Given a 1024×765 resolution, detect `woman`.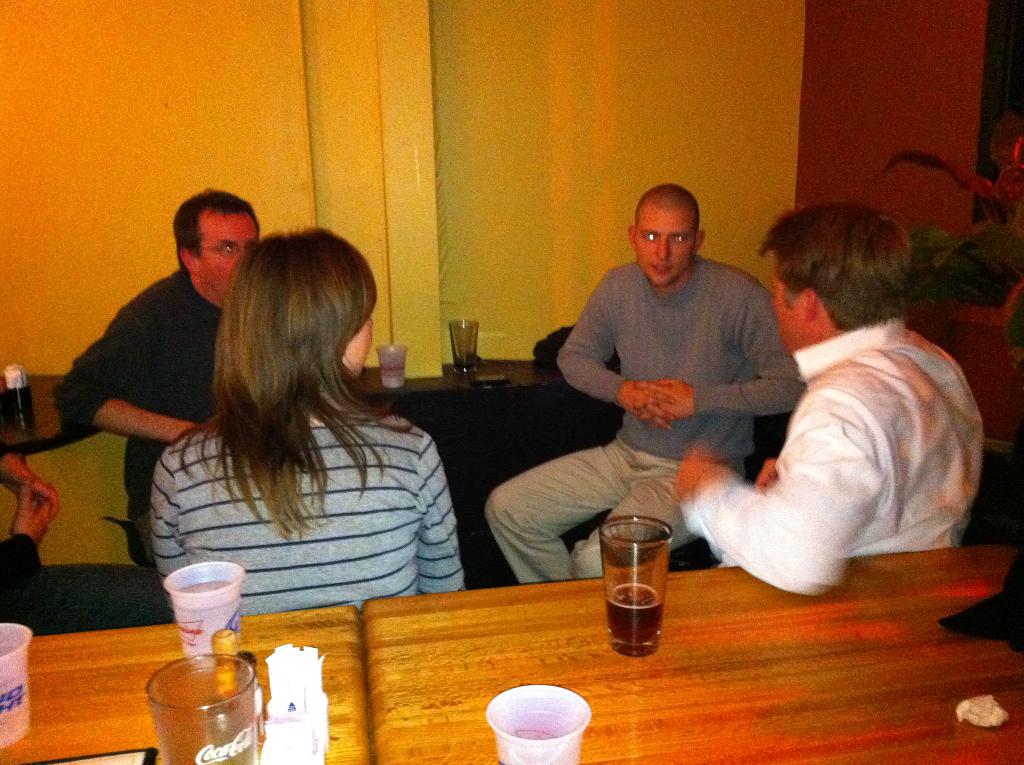
box(127, 212, 460, 660).
